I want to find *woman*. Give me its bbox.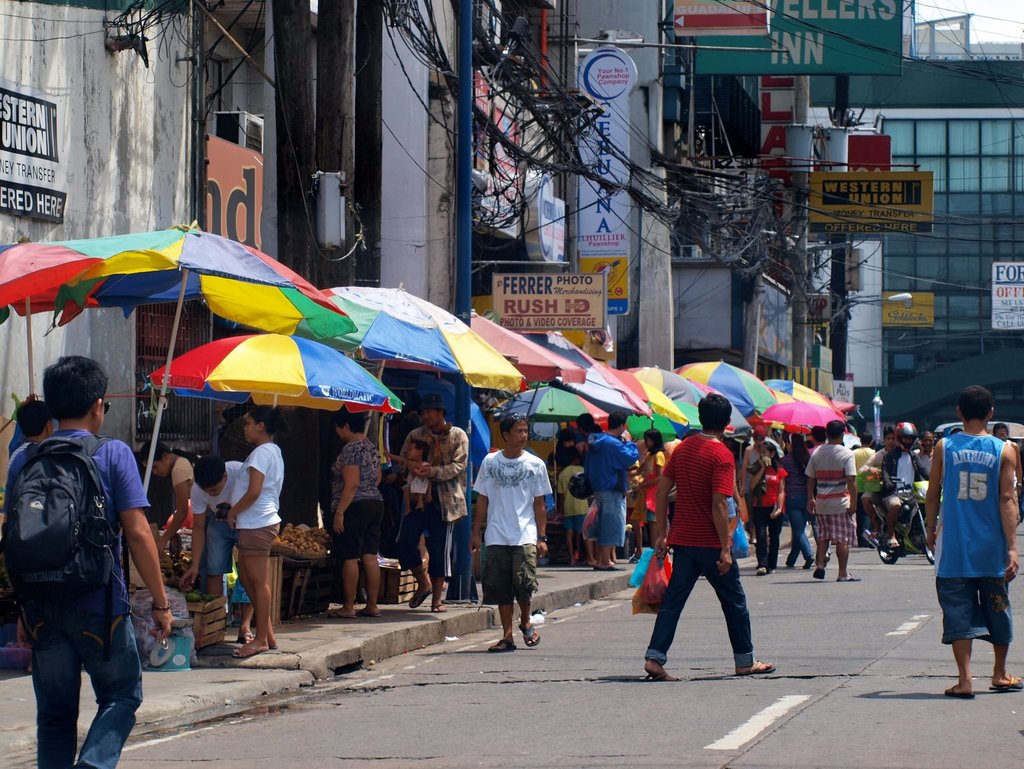
(x1=633, y1=428, x2=664, y2=548).
